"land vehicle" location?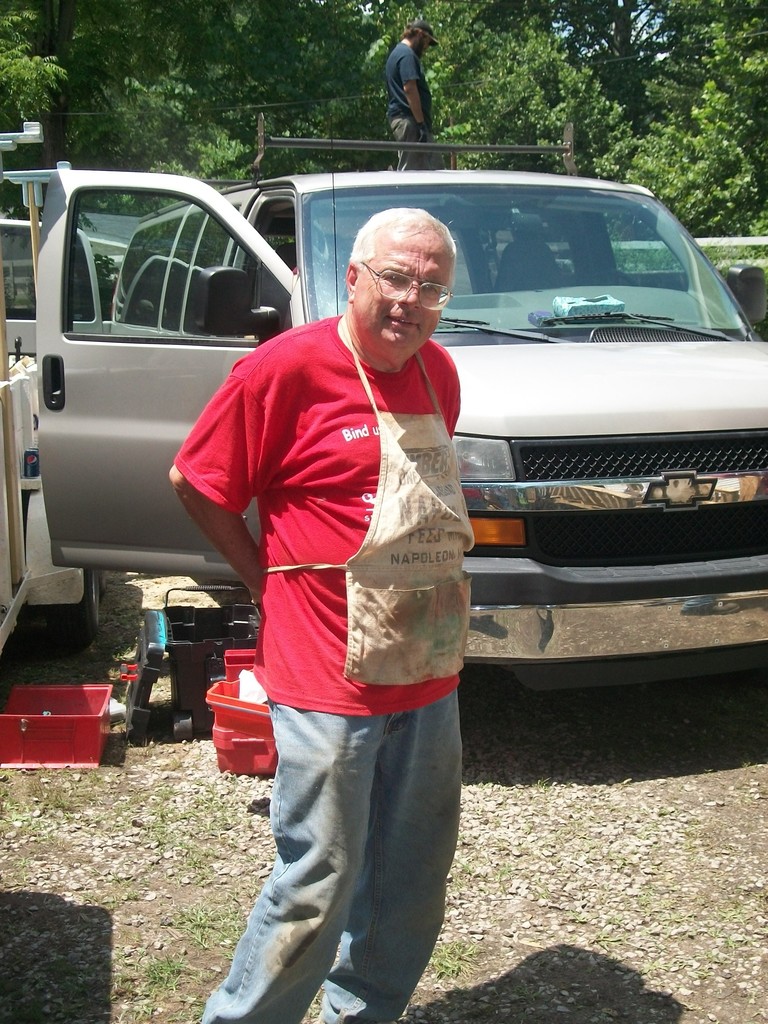
x1=38 y1=120 x2=767 y2=660
